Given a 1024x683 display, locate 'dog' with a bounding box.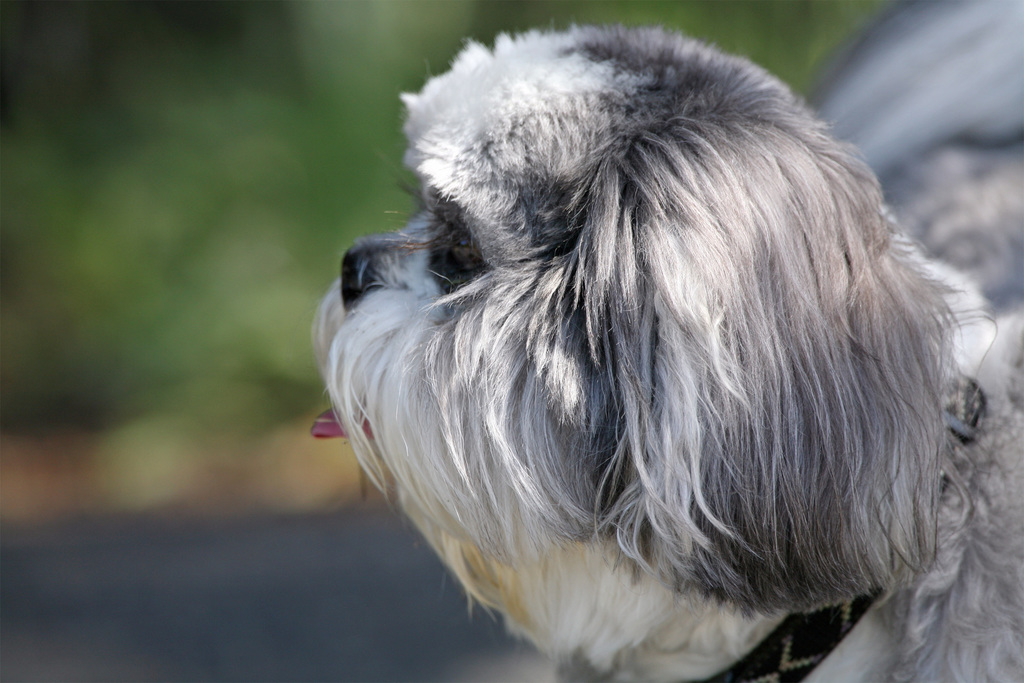
Located: [x1=308, y1=20, x2=1023, y2=682].
